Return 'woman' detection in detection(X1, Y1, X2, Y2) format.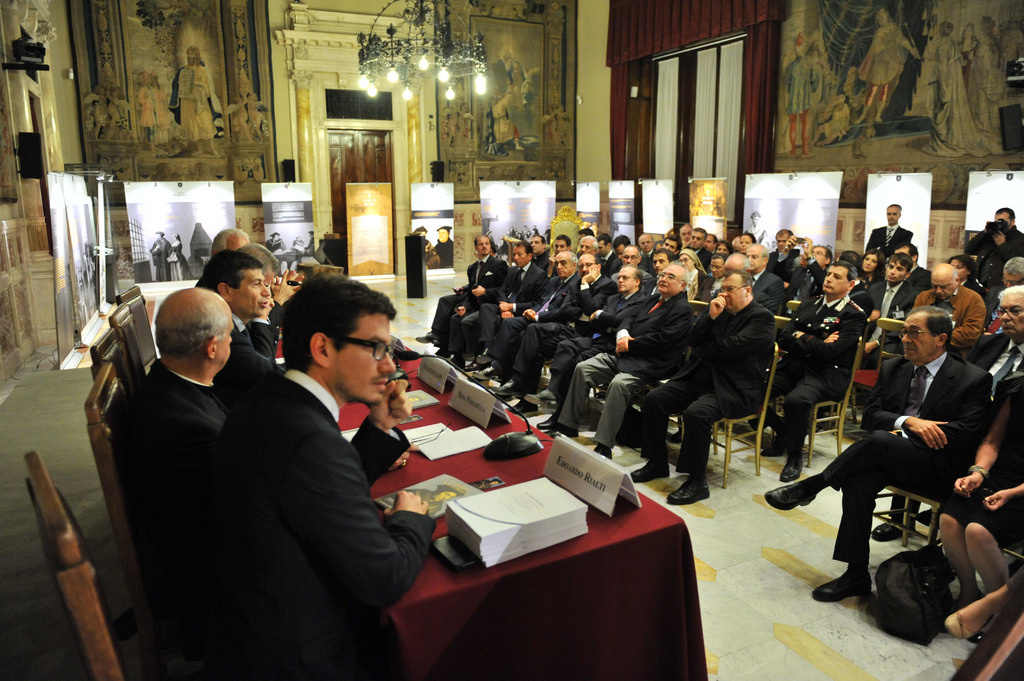
detection(712, 239, 733, 257).
